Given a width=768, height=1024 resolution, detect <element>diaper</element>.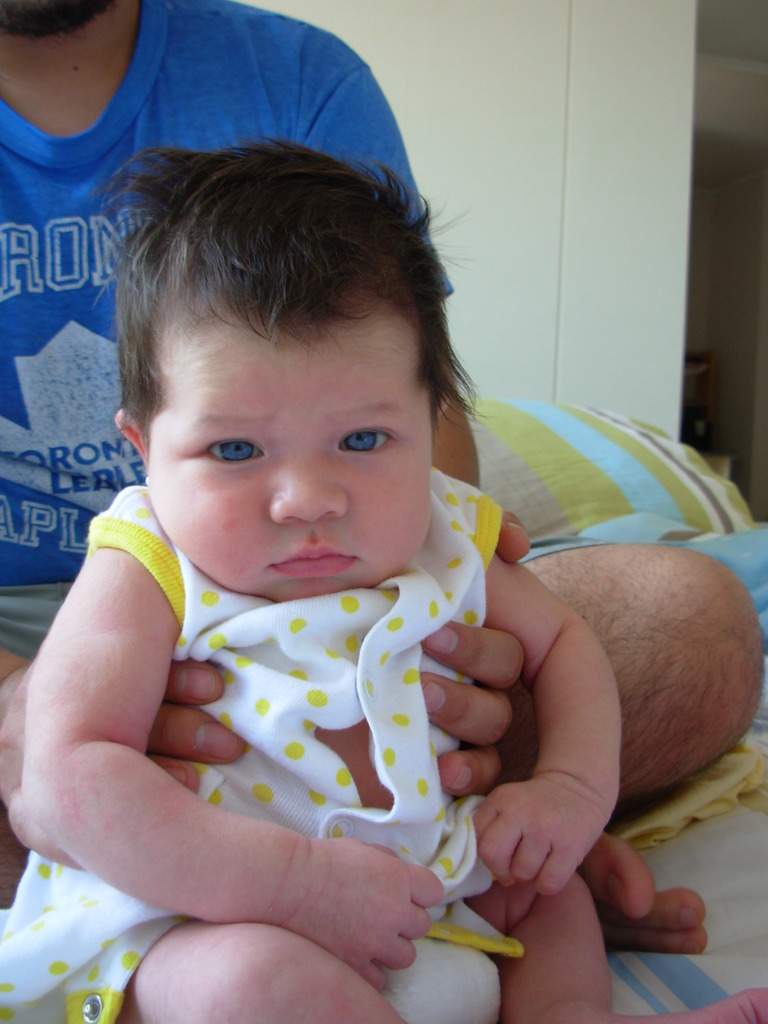
rect(380, 940, 504, 1023).
